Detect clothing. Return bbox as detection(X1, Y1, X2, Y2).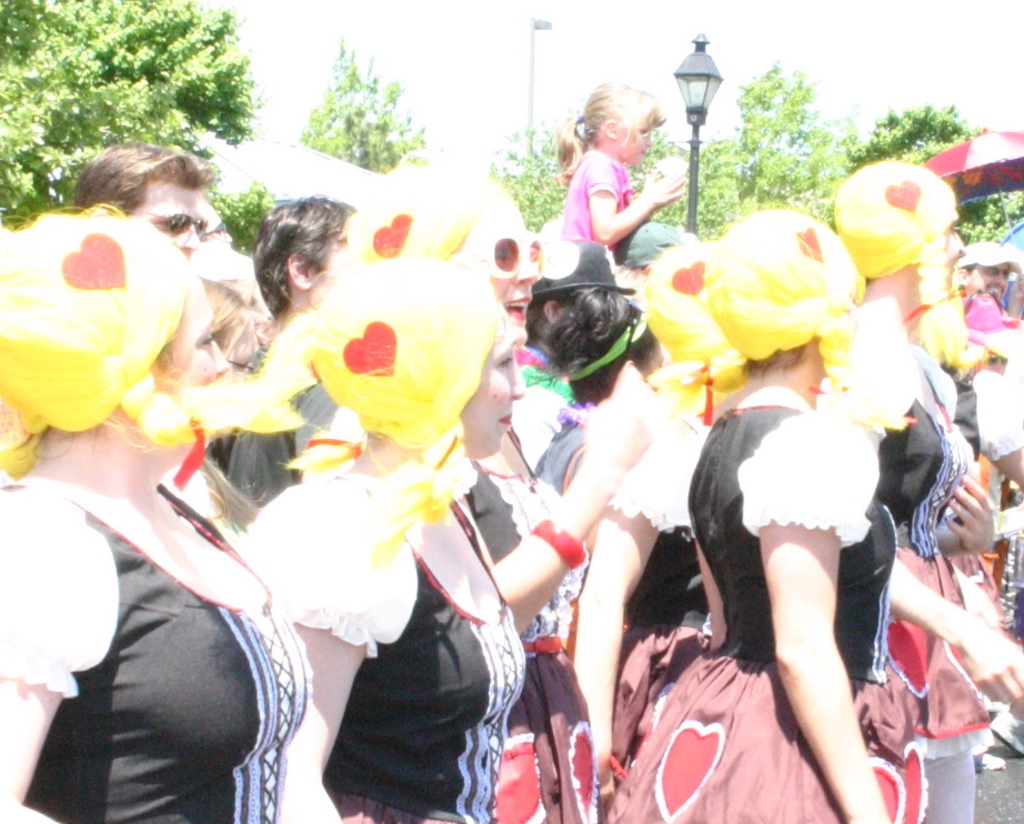
detection(214, 349, 349, 506).
